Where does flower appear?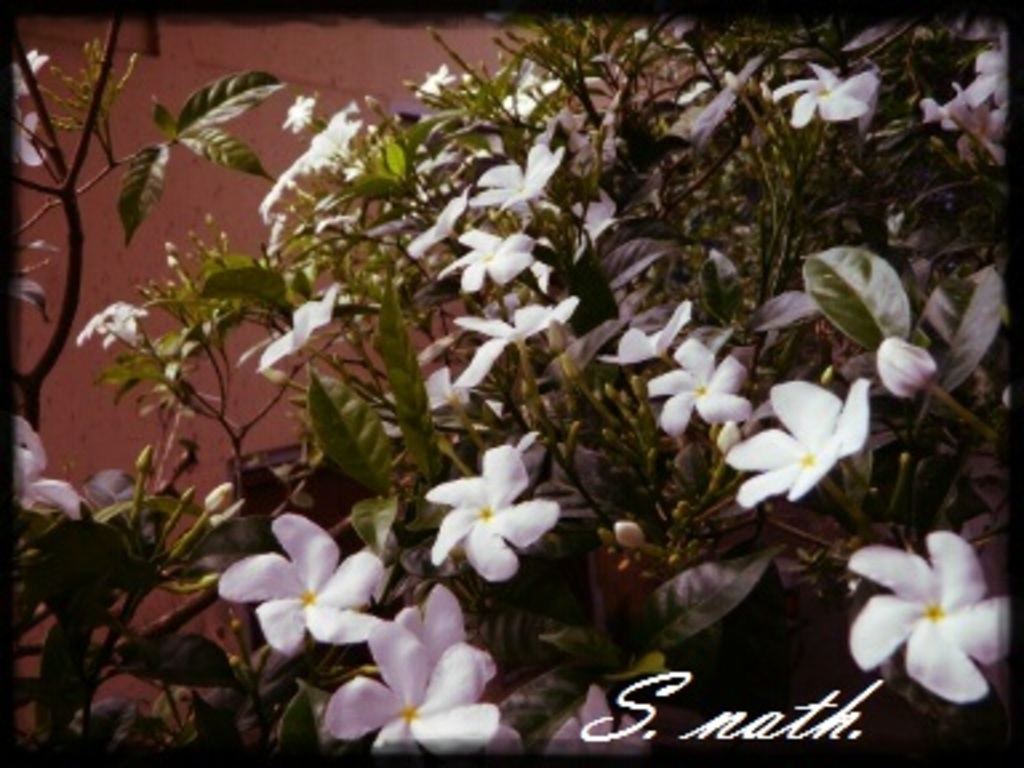
Appears at (427,435,557,587).
